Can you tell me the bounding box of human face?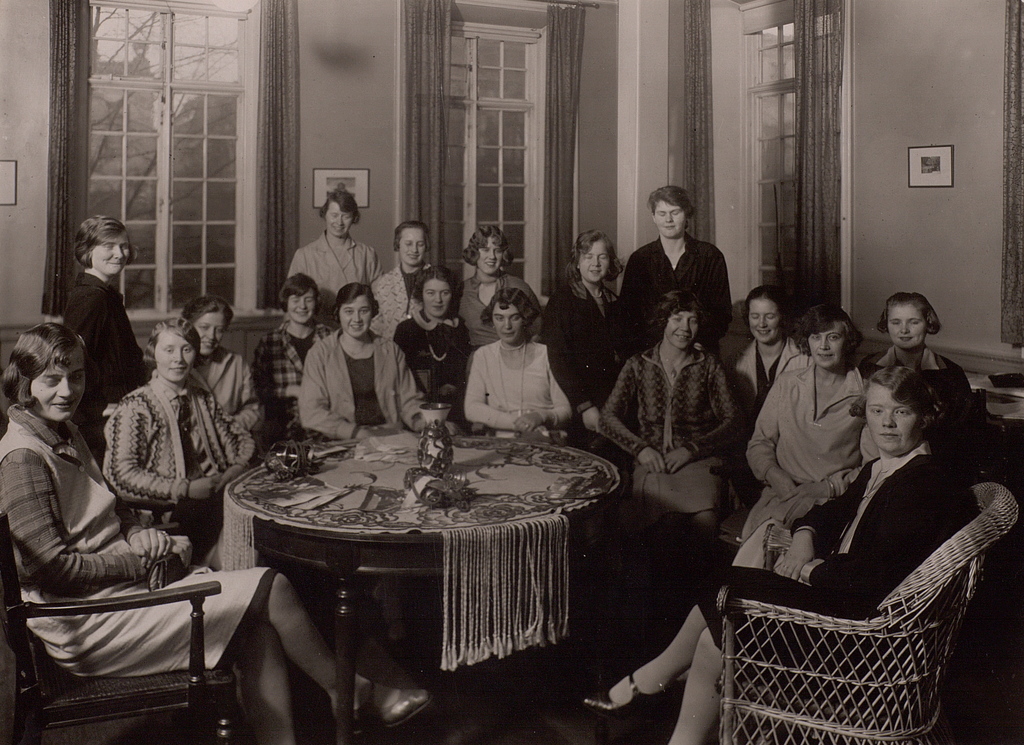
{"x1": 199, "y1": 316, "x2": 227, "y2": 359}.
